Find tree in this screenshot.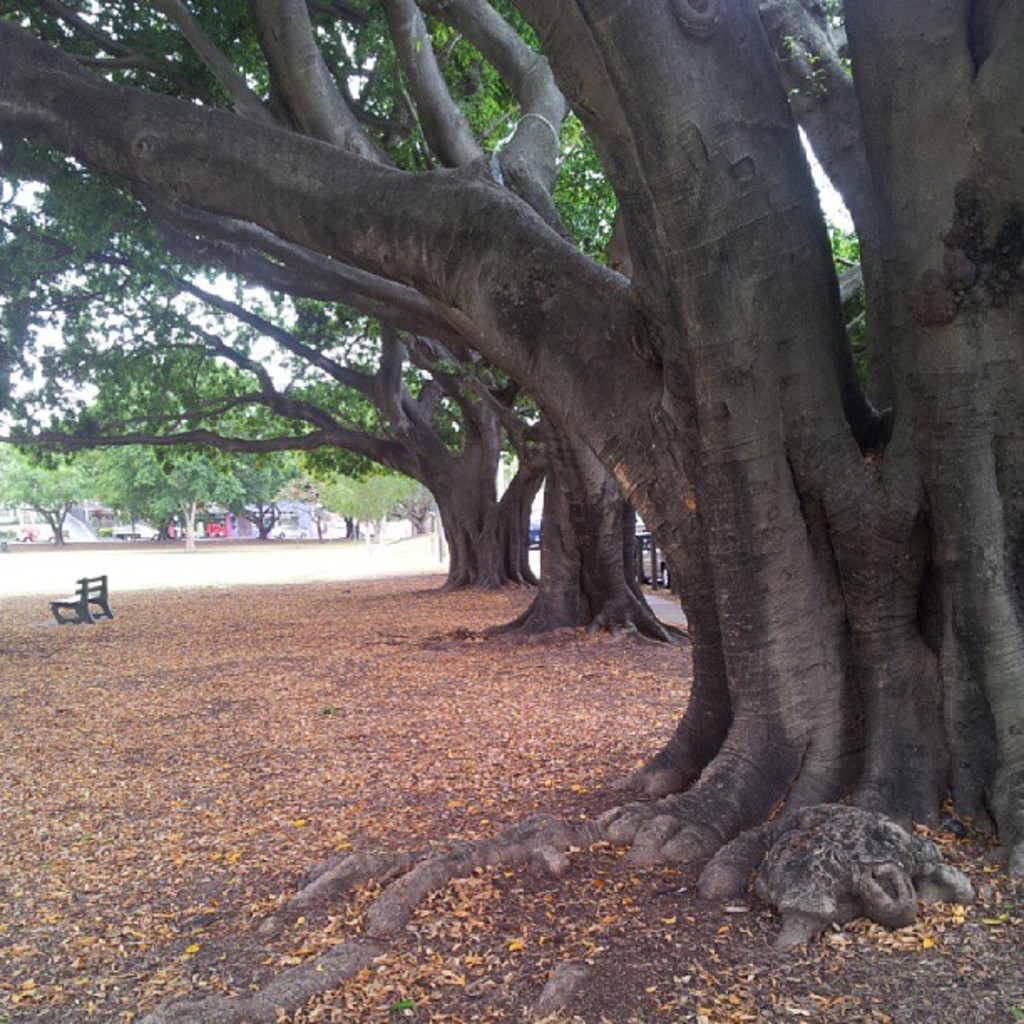
The bounding box for tree is region(52, 0, 1023, 835).
